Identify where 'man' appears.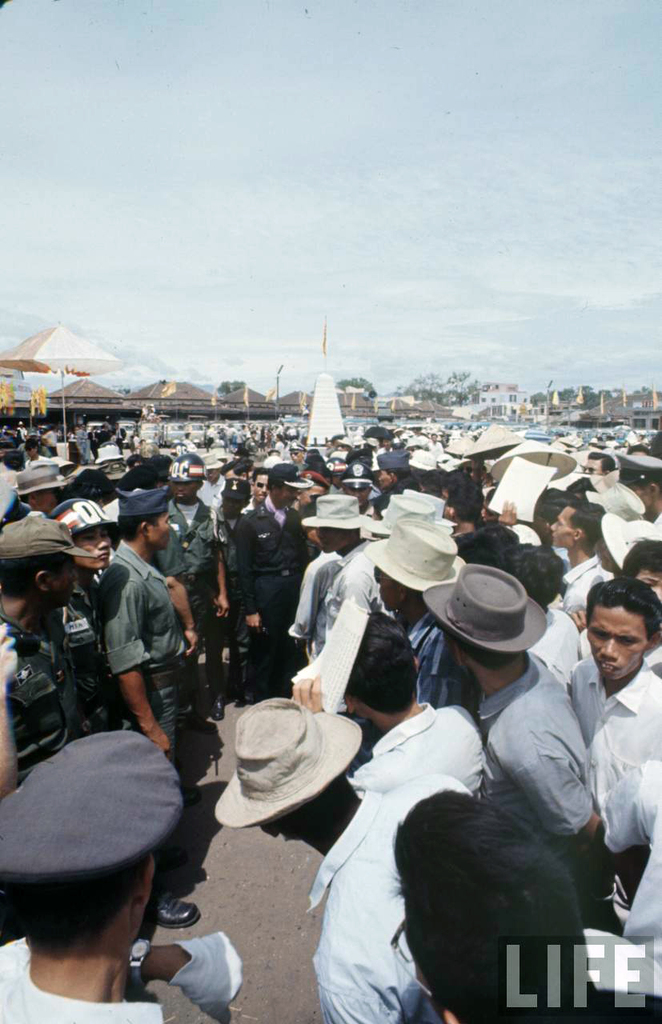
Appears at 94,486,197,922.
